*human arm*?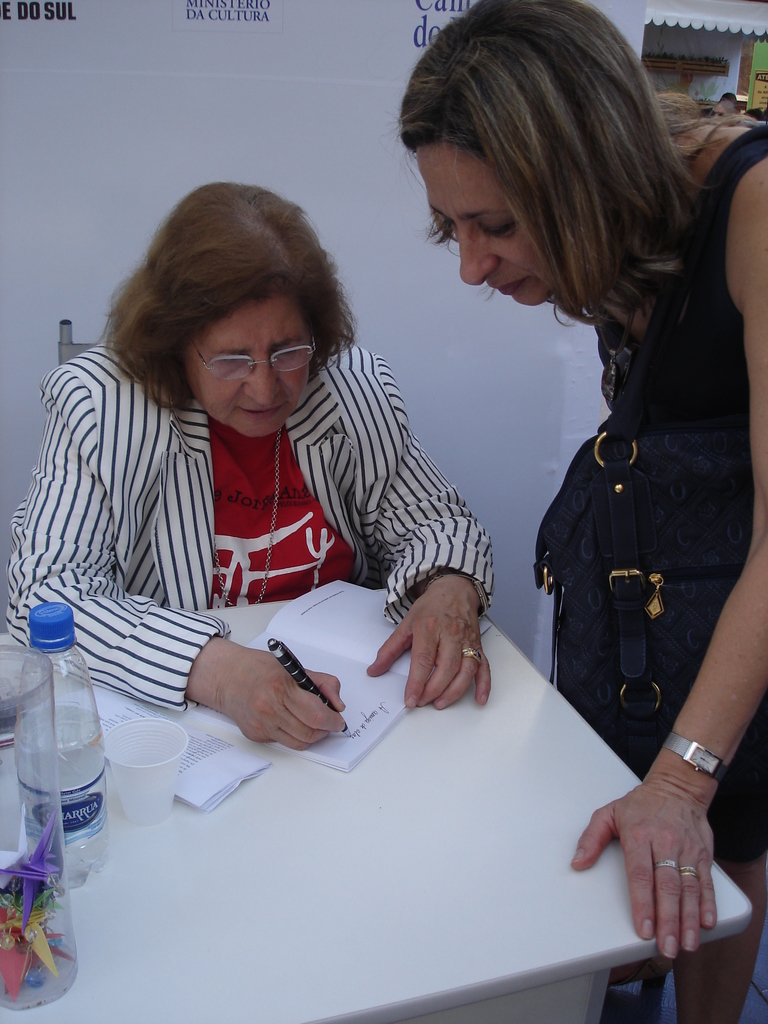
(570,209,767,963)
